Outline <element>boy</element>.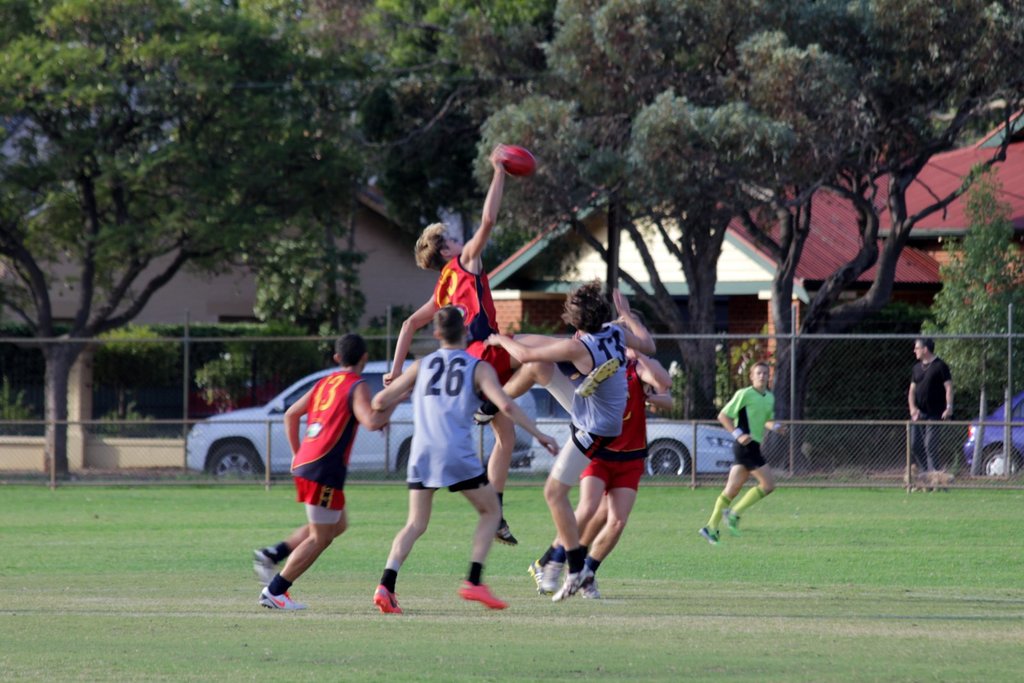
Outline: left=538, top=317, right=676, bottom=598.
